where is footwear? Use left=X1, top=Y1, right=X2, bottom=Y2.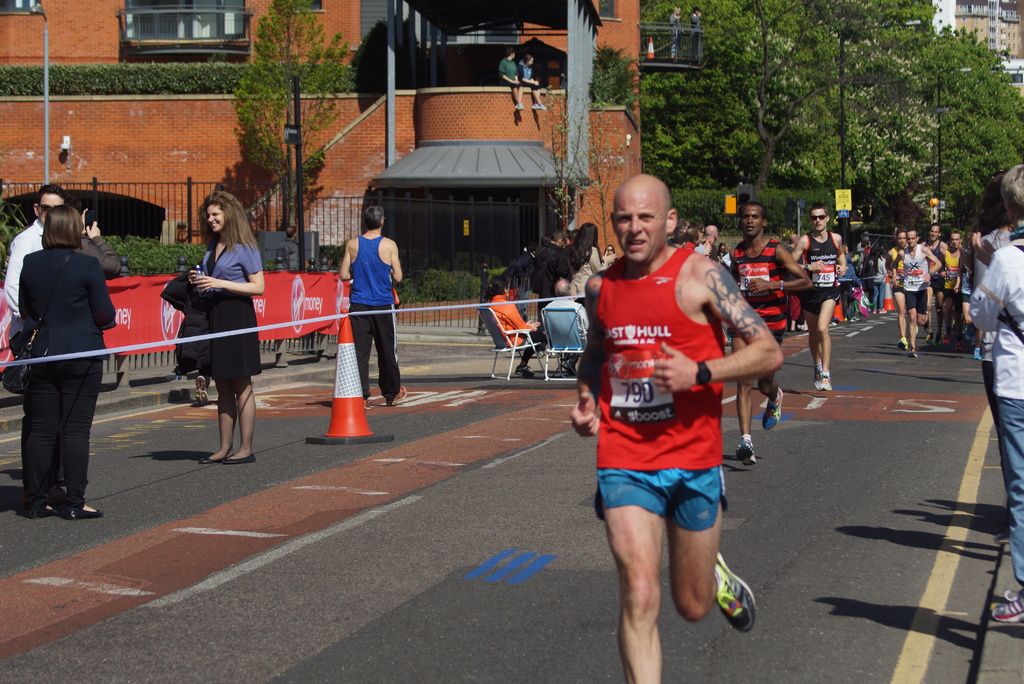
left=992, top=590, right=1023, bottom=624.
